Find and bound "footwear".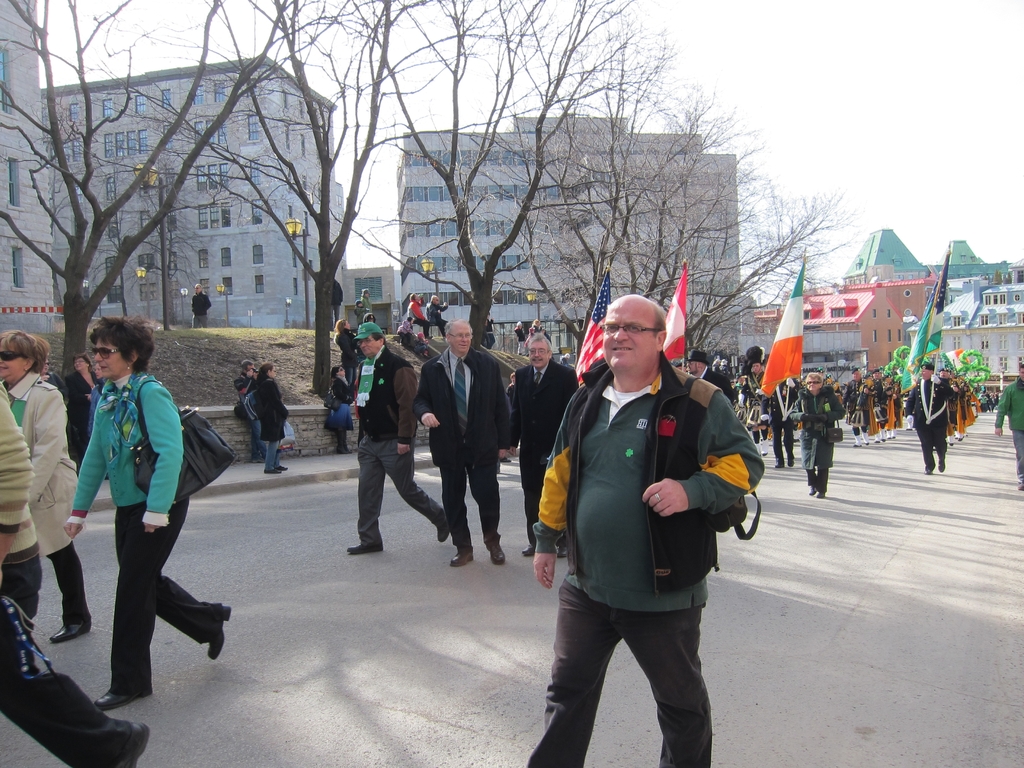
Bound: 861,437,870,446.
